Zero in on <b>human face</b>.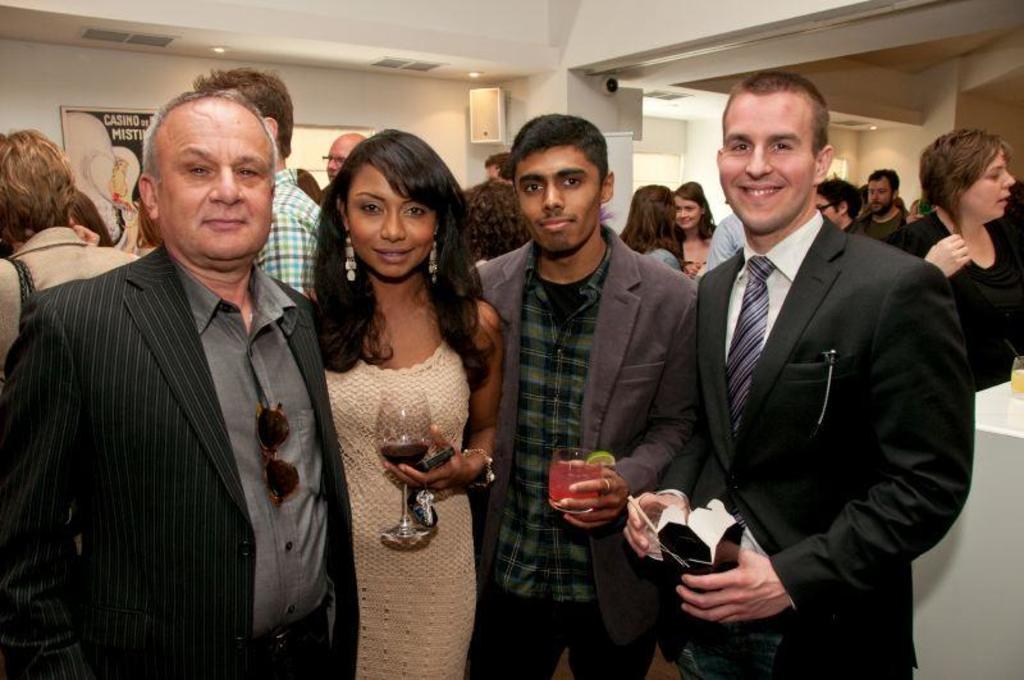
Zeroed in: 864/175/891/210.
